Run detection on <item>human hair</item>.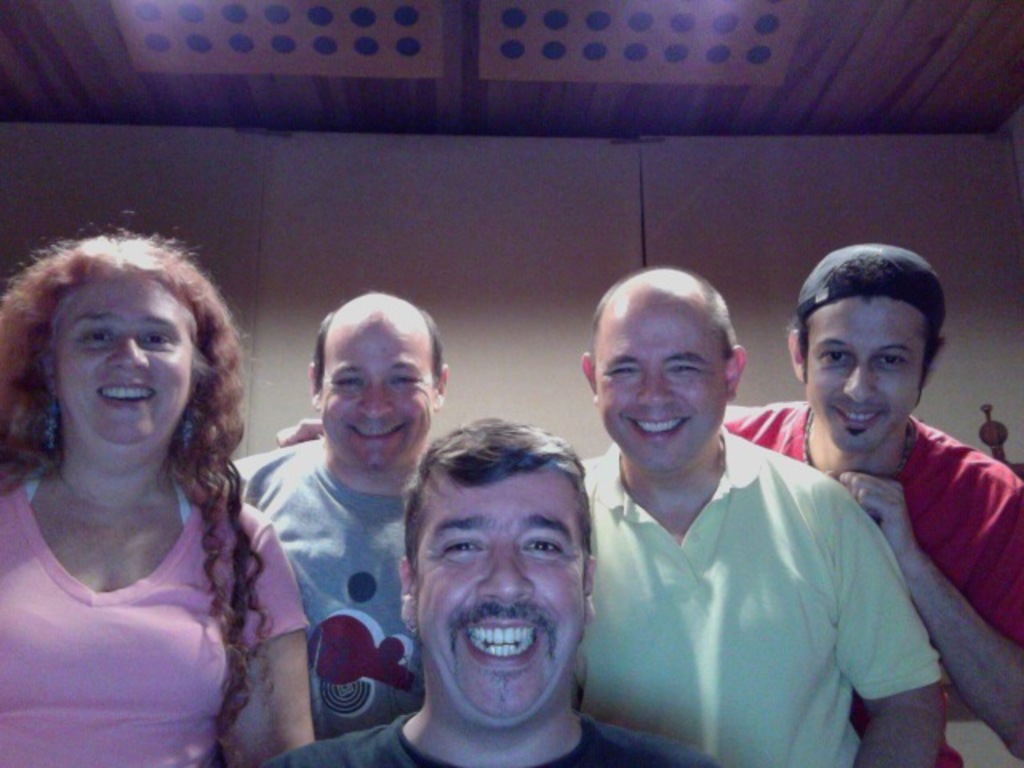
Result: 795:264:947:362.
